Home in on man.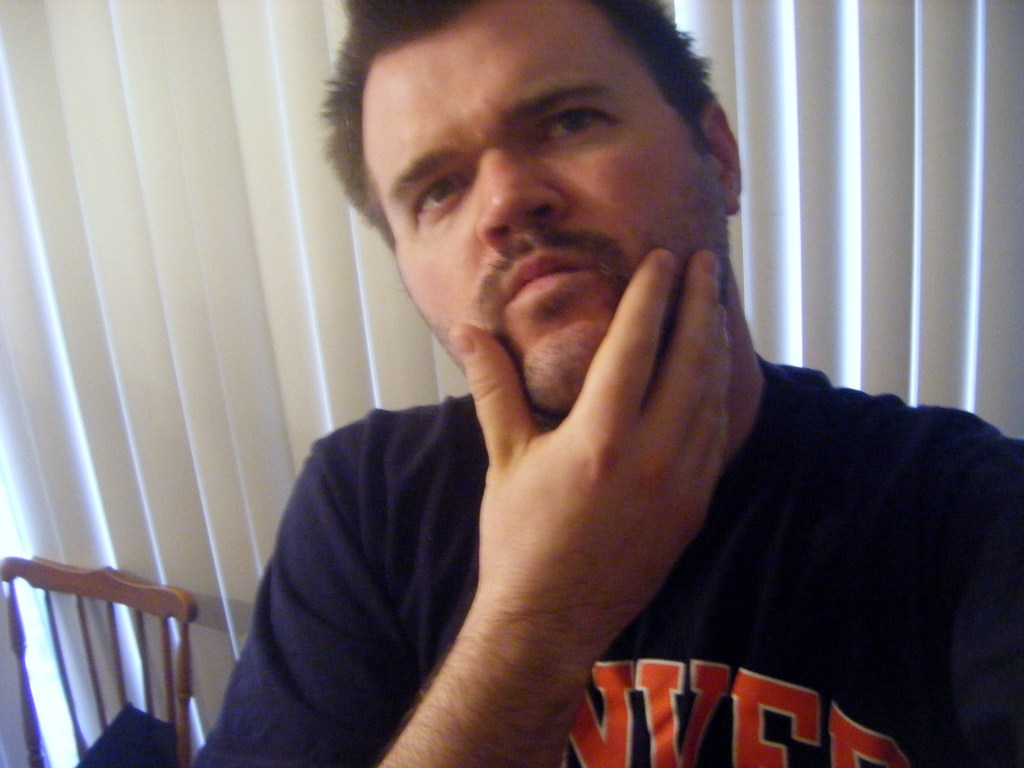
Homed in at region(196, 15, 978, 735).
